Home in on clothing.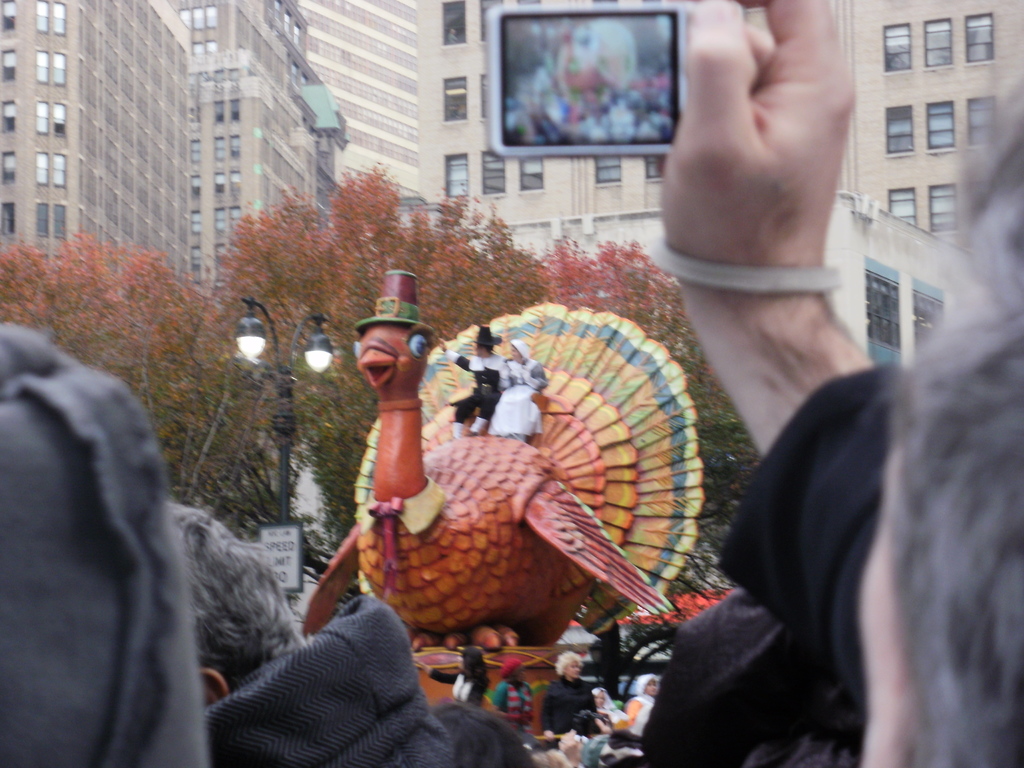
Homed in at 624/693/657/738.
